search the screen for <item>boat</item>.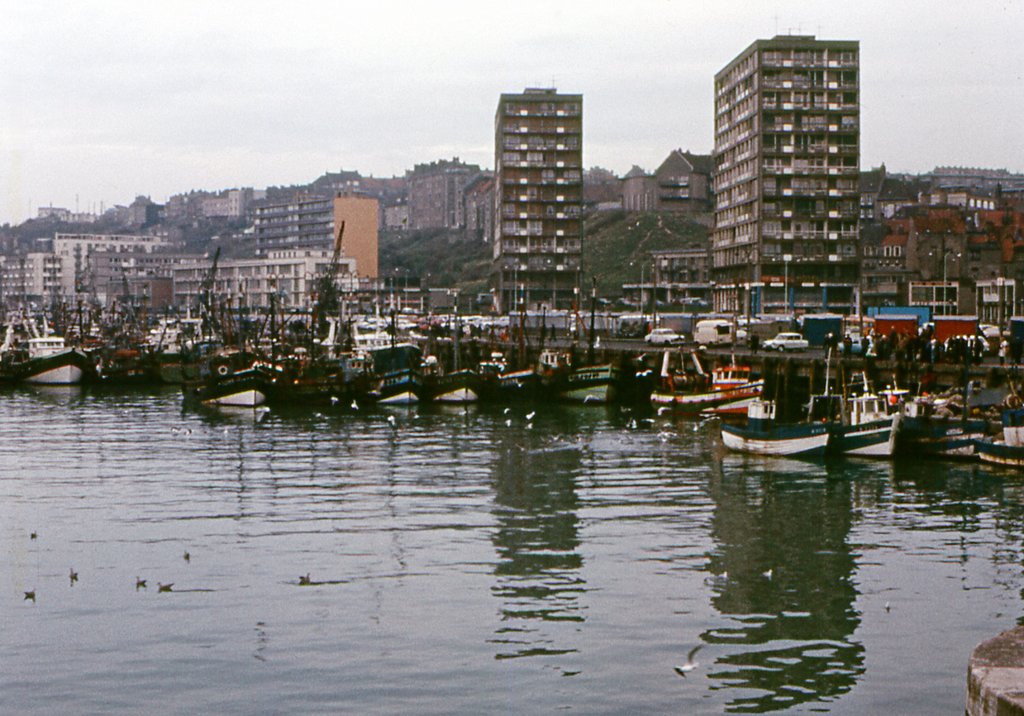
Found at left=901, top=405, right=970, bottom=459.
